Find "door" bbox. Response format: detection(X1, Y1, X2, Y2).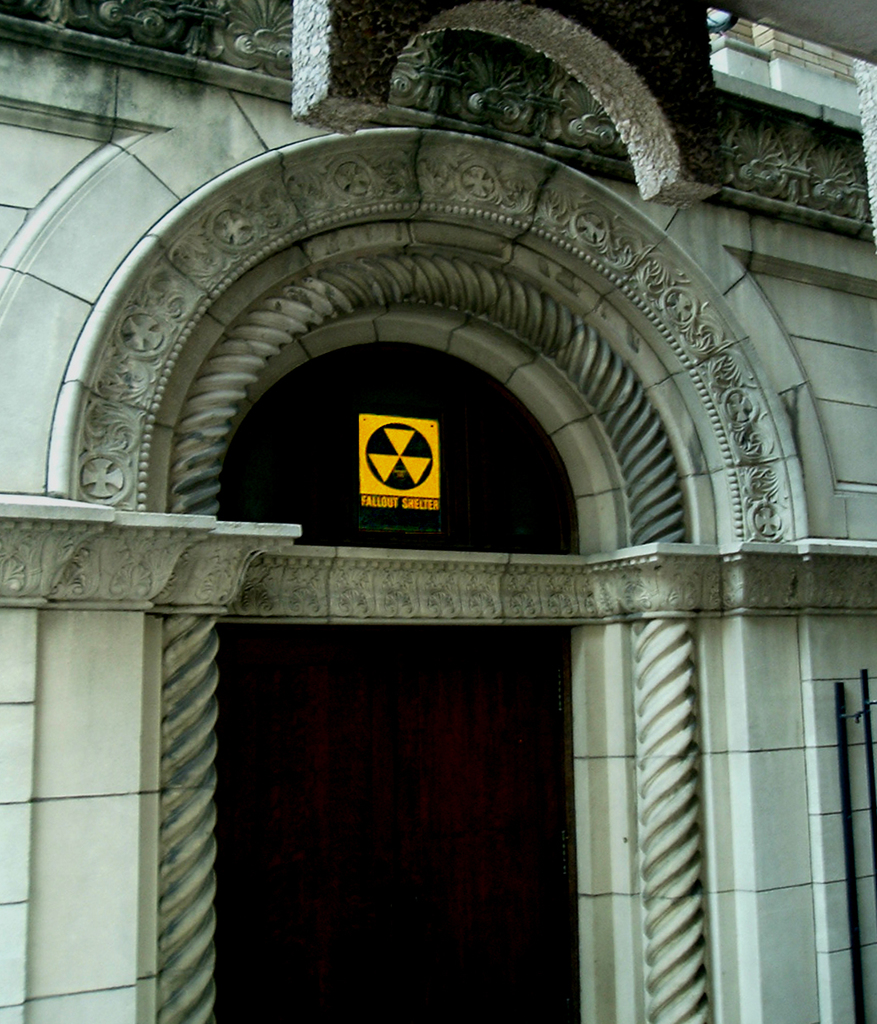
detection(154, 565, 636, 1021).
